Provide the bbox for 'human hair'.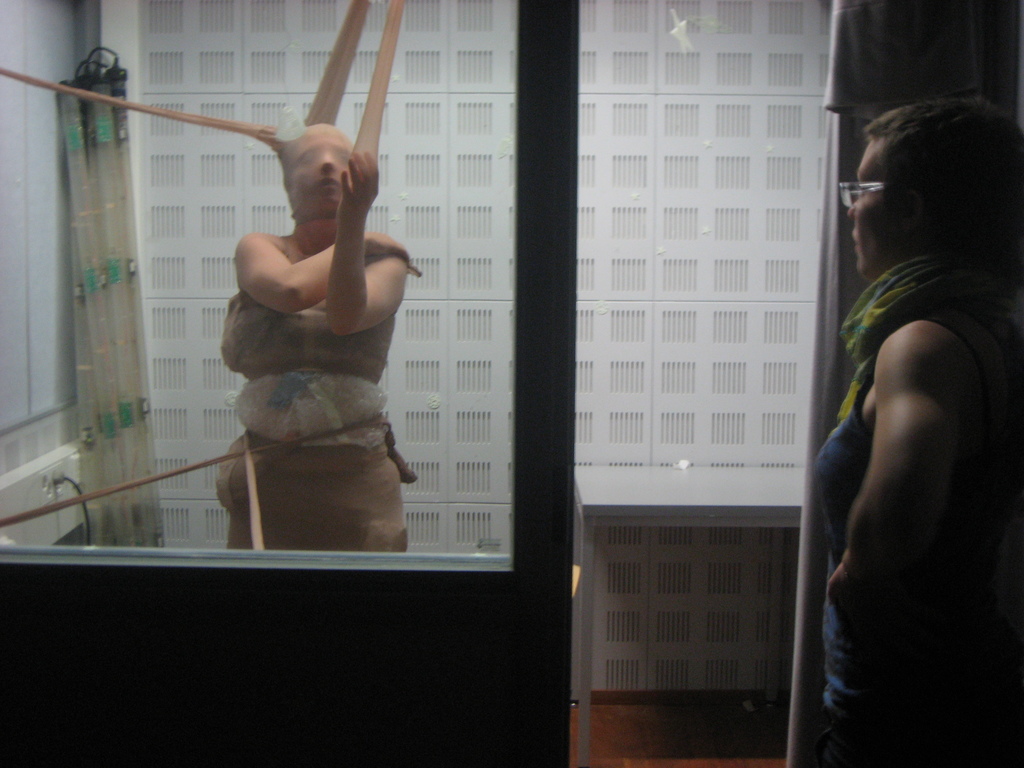
rect(849, 82, 1018, 289).
